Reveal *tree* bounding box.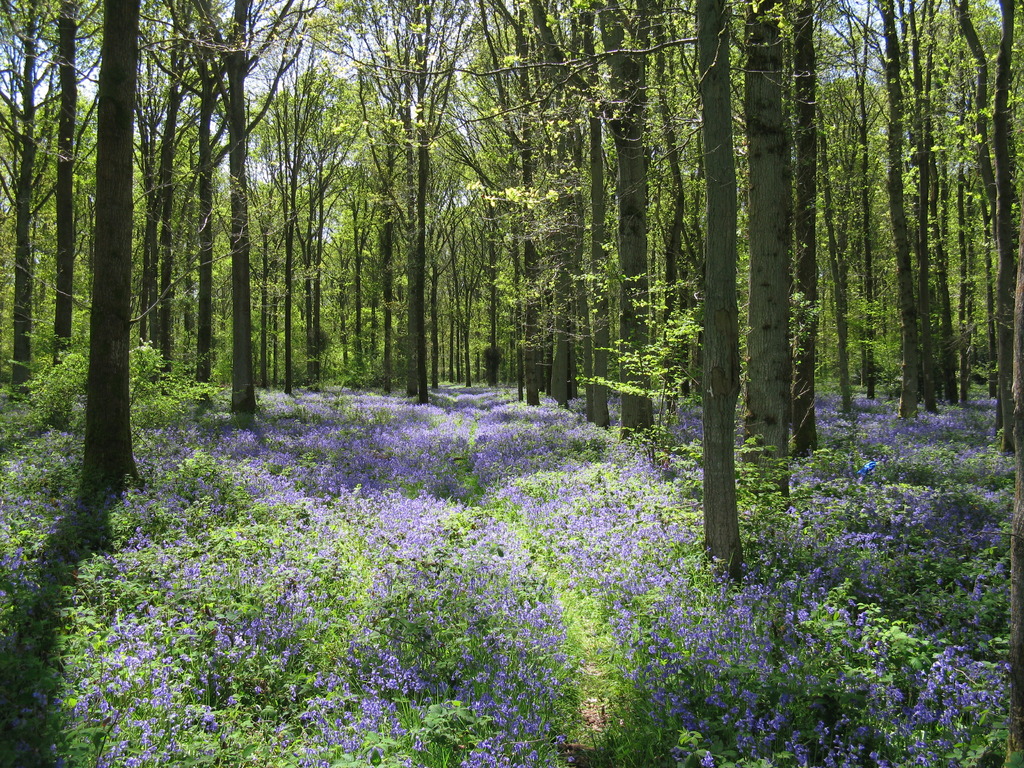
Revealed: x1=596 y1=0 x2=668 y2=446.
